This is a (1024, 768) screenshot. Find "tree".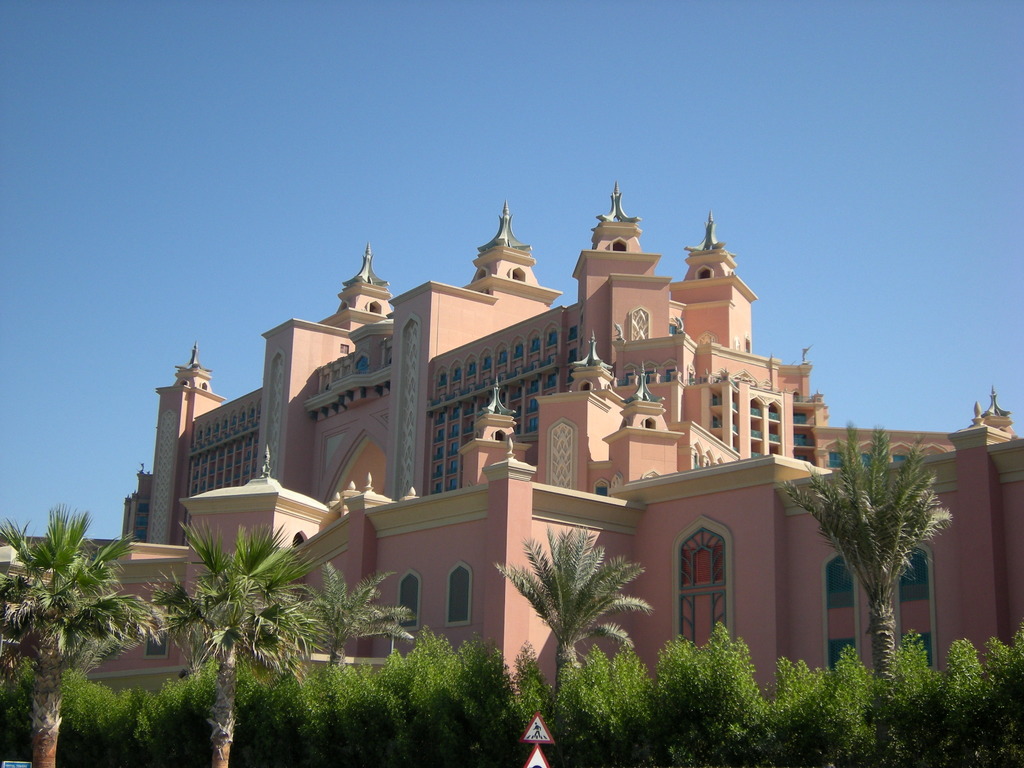
Bounding box: crop(806, 428, 952, 674).
